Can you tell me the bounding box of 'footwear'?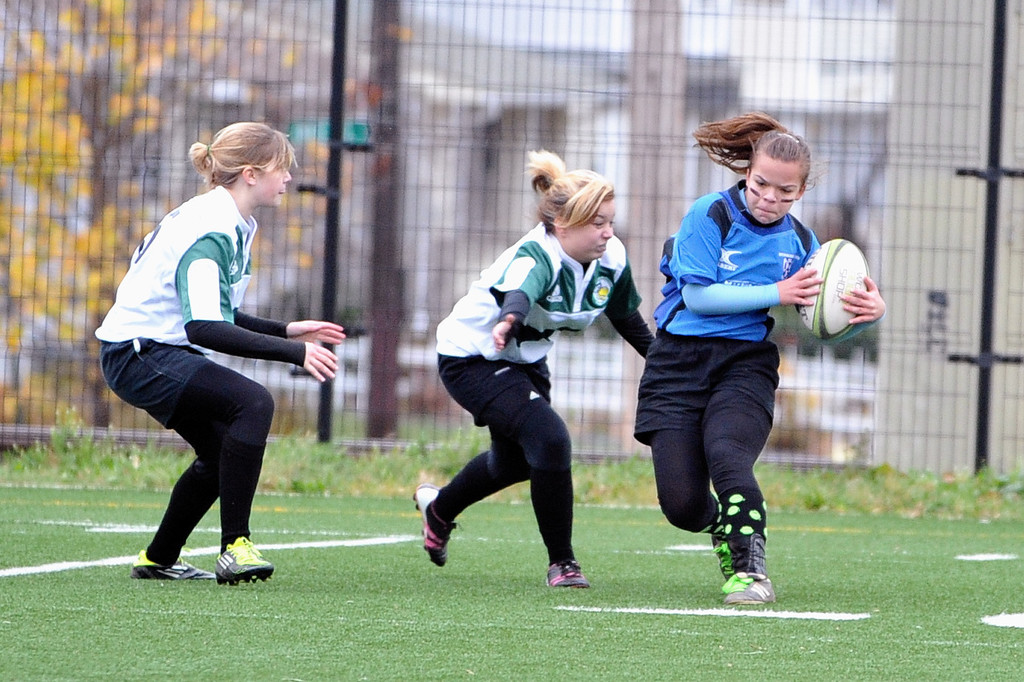
bbox=(716, 530, 729, 580).
